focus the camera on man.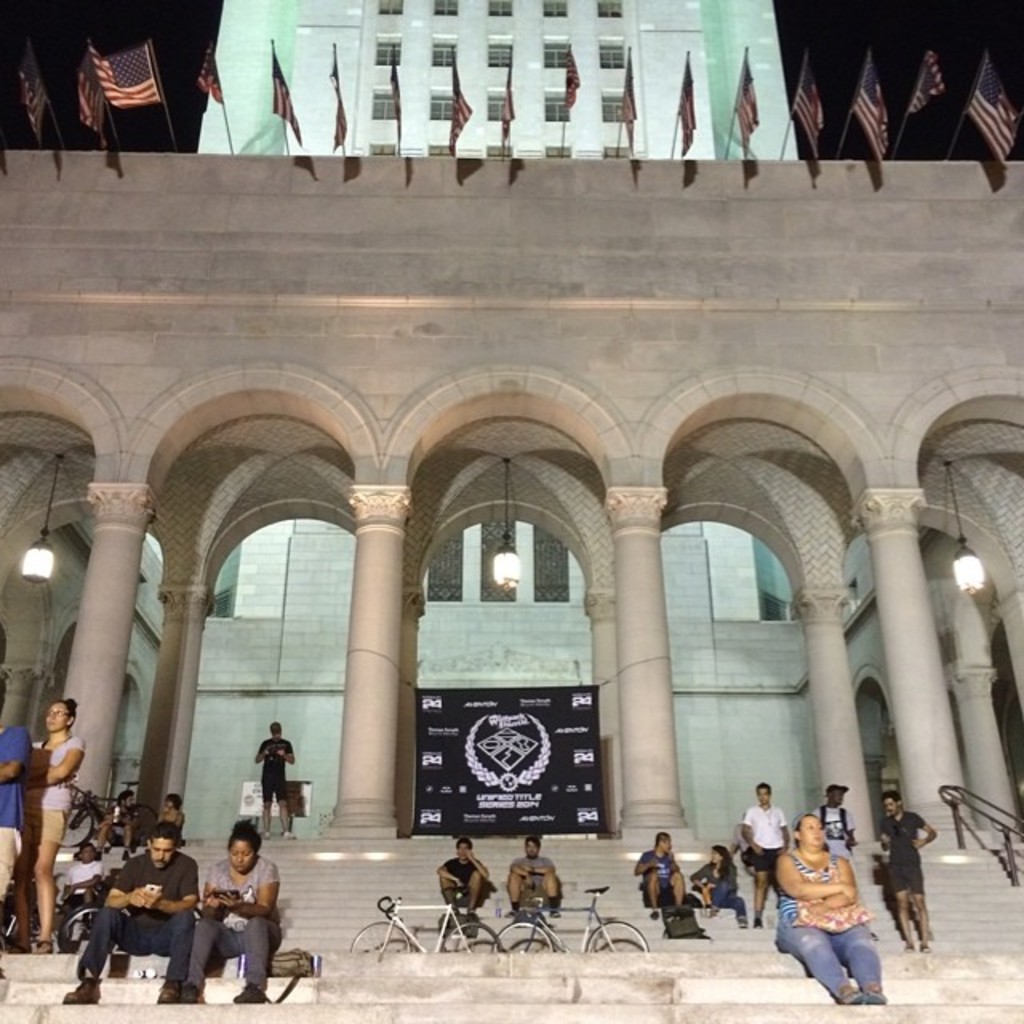
Focus region: [818, 779, 861, 856].
